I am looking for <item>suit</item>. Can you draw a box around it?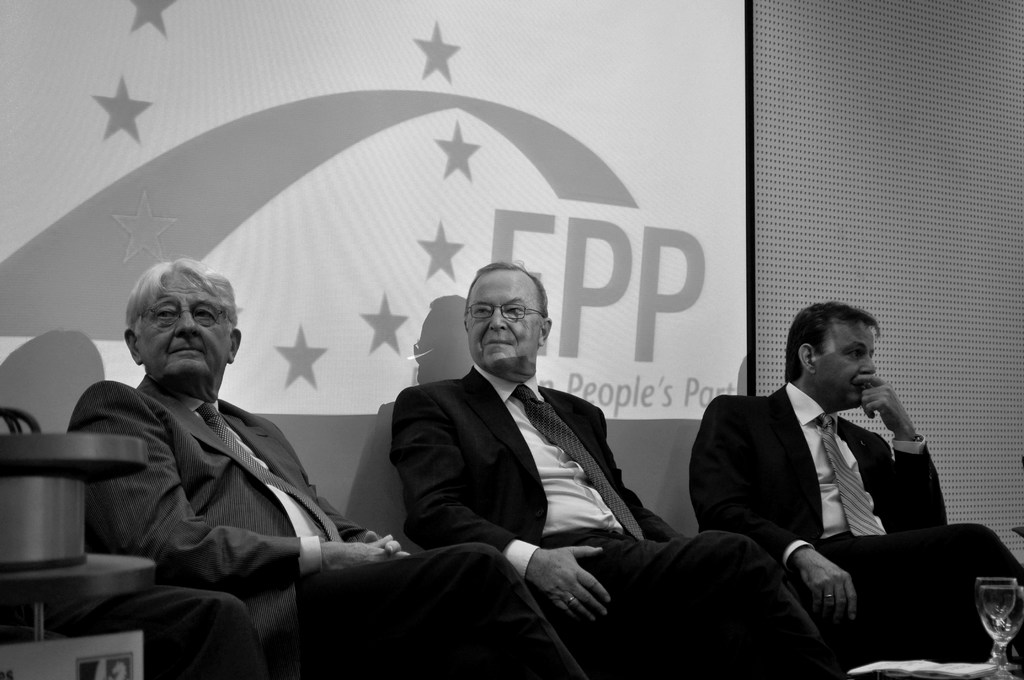
Sure, the bounding box is locate(700, 322, 971, 645).
